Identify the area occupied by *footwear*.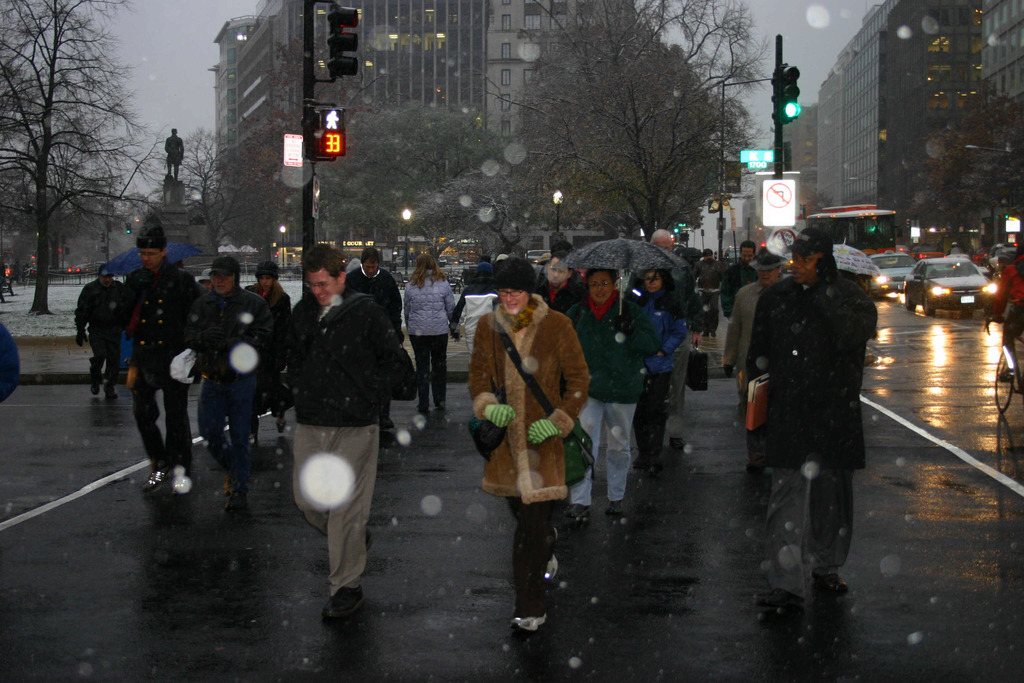
Area: [x1=809, y1=575, x2=854, y2=599].
